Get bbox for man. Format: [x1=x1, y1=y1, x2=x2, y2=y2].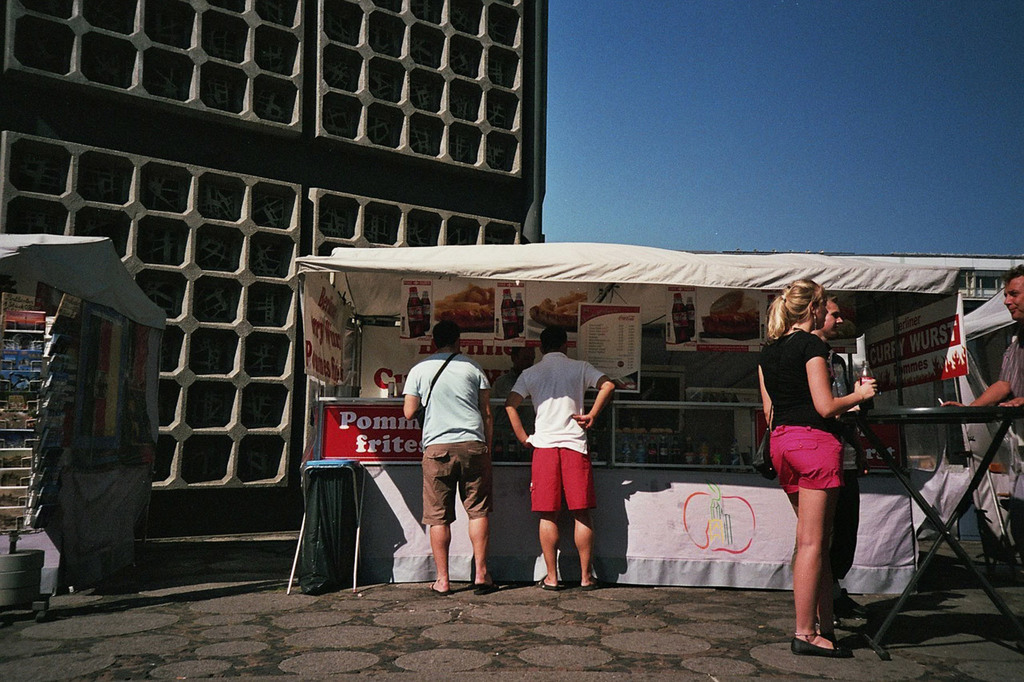
[x1=946, y1=265, x2=1023, y2=407].
